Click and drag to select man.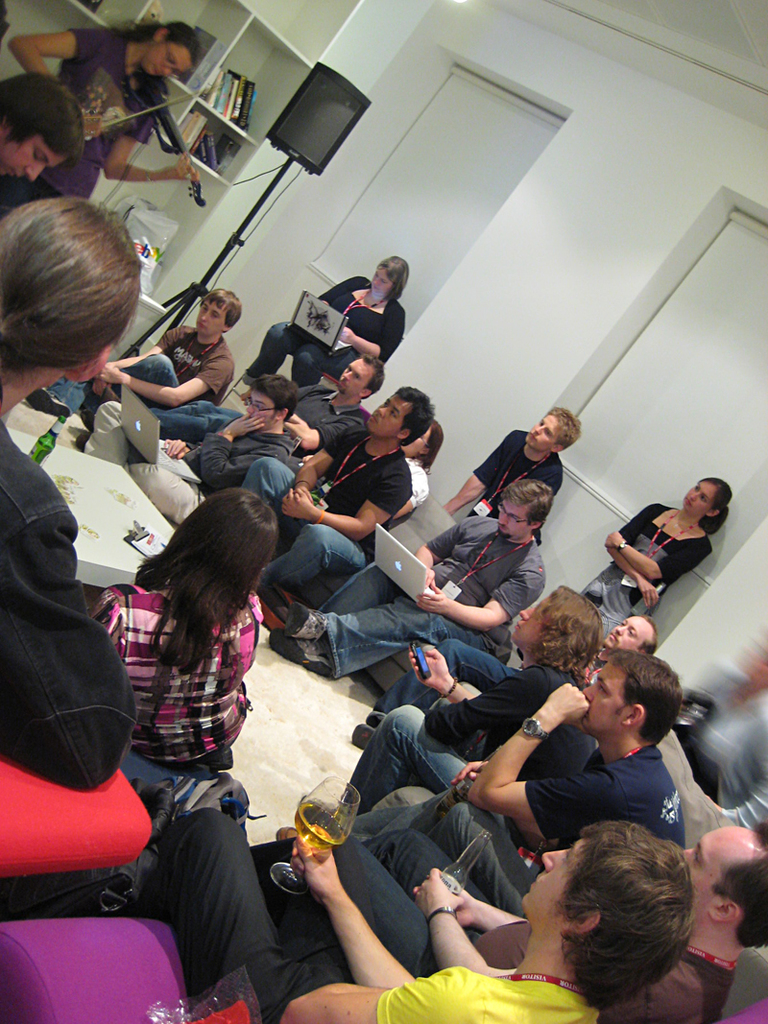
Selection: pyautogui.locateOnScreen(244, 389, 416, 585).
